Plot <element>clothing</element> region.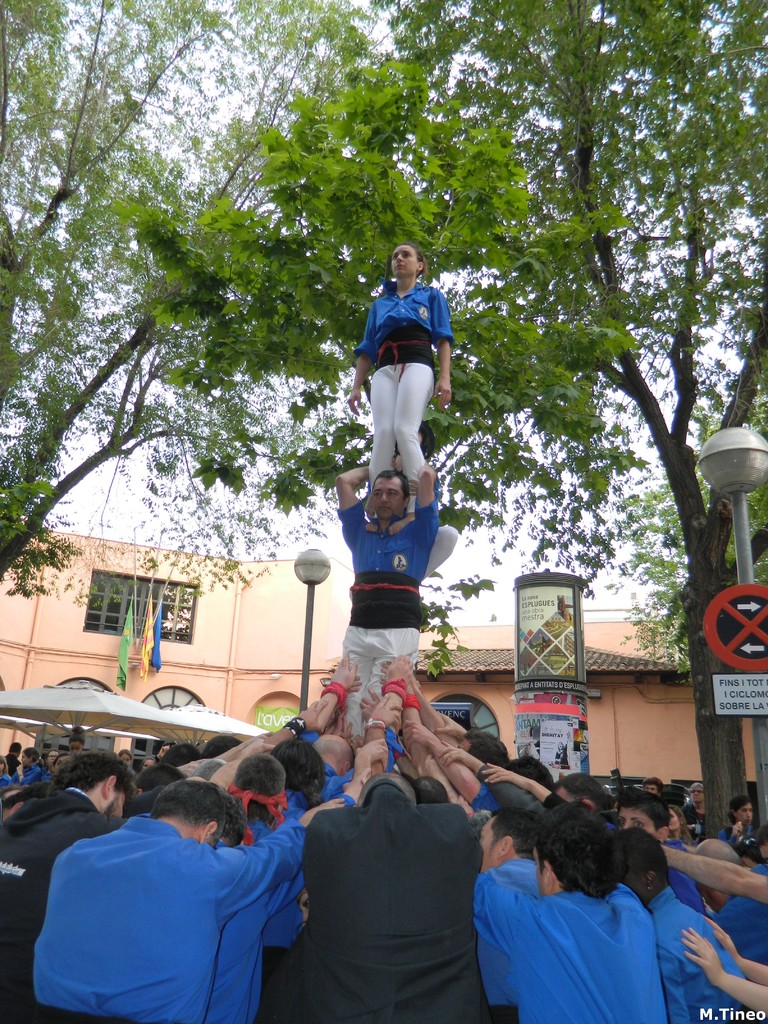
Plotted at bbox=[290, 788, 481, 1023].
